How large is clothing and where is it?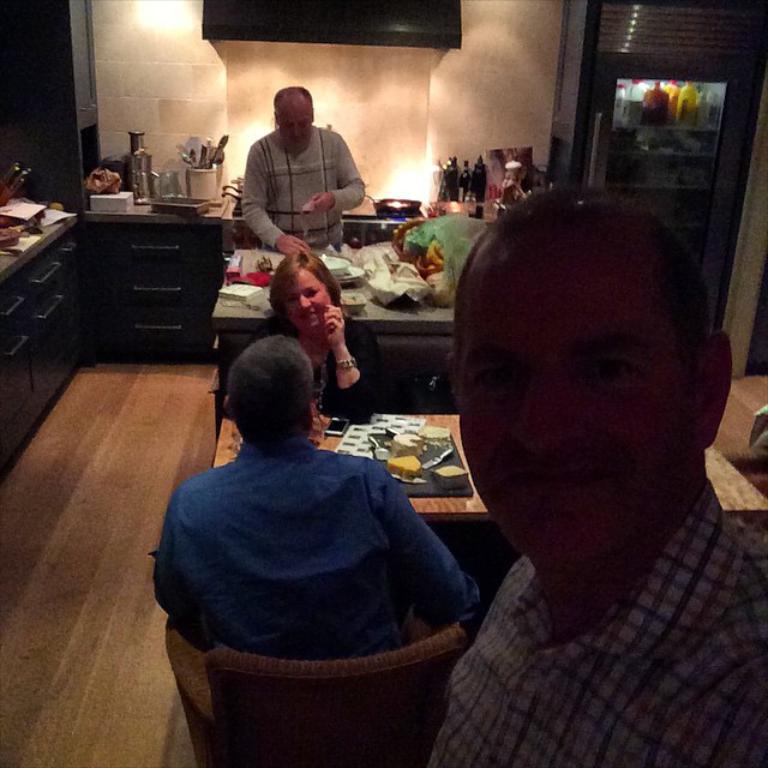
Bounding box: [160,396,461,707].
